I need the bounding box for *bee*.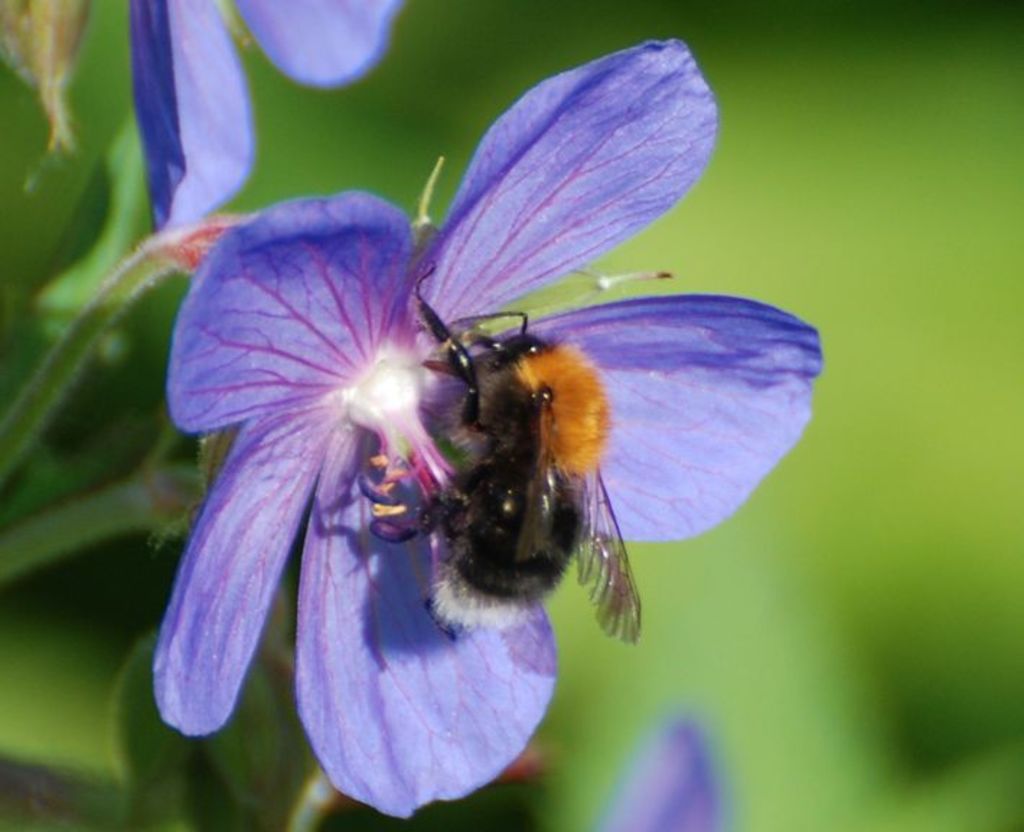
Here it is: {"left": 361, "top": 286, "right": 650, "bottom": 645}.
